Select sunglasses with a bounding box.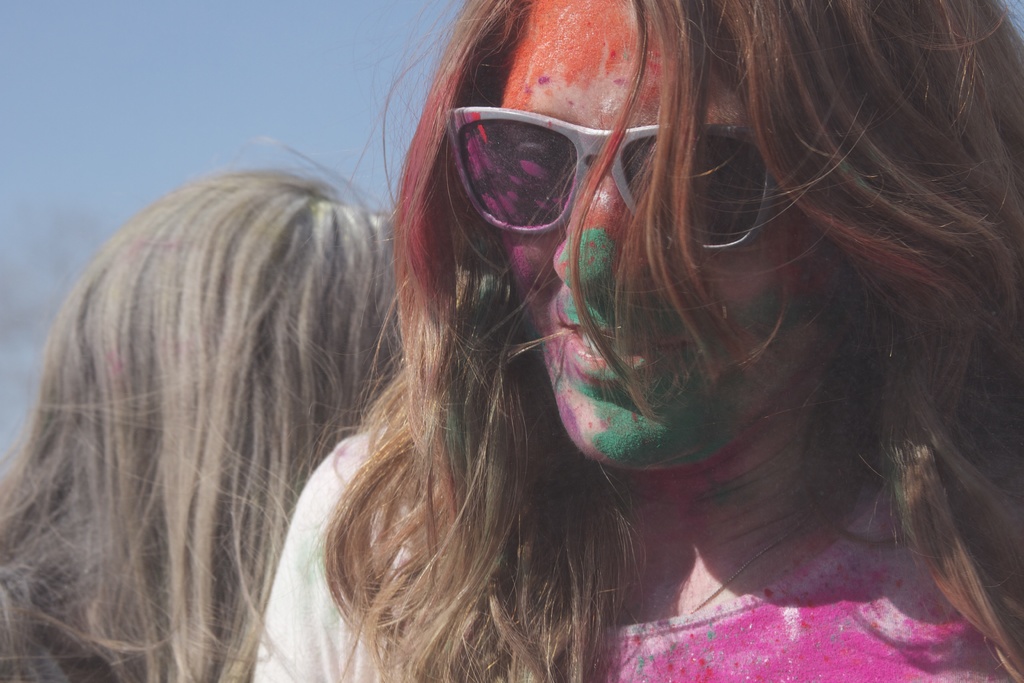
[left=444, top=97, right=811, bottom=262].
